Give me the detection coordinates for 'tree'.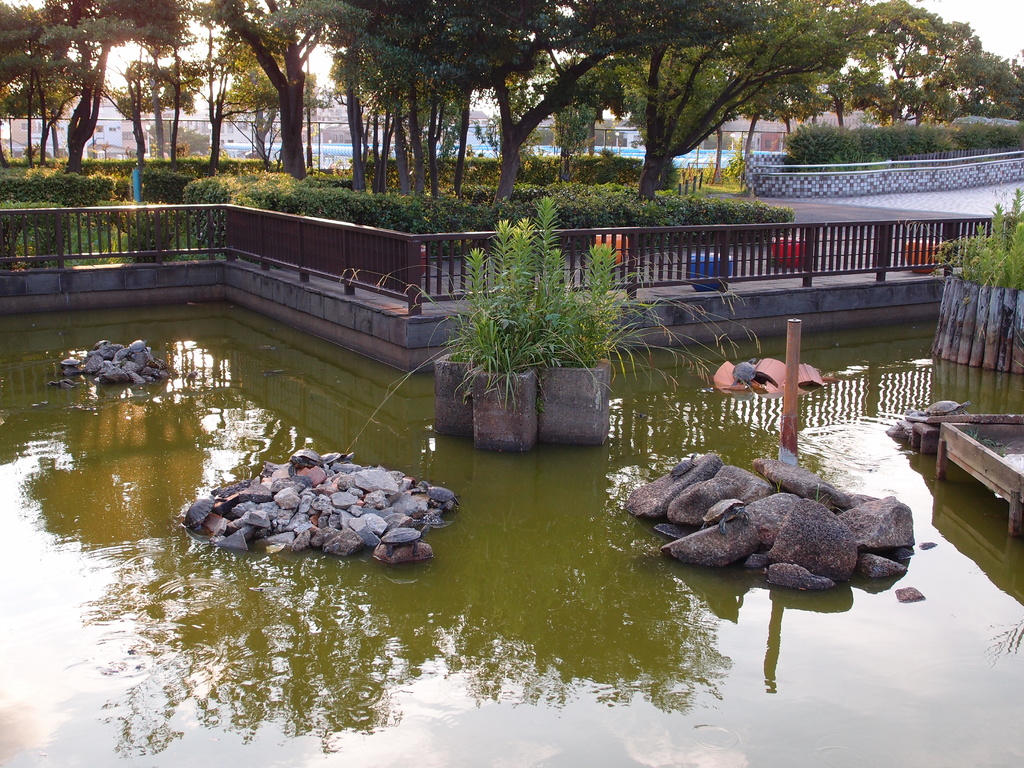
<region>272, 27, 943, 227</region>.
